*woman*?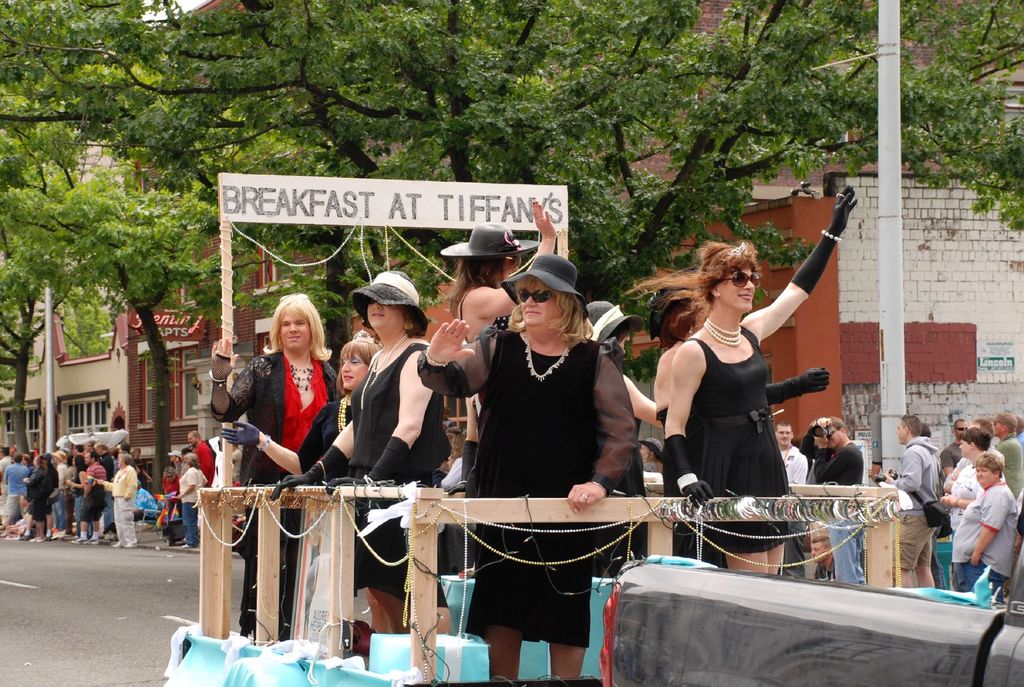
<bbox>218, 334, 386, 491</bbox>
